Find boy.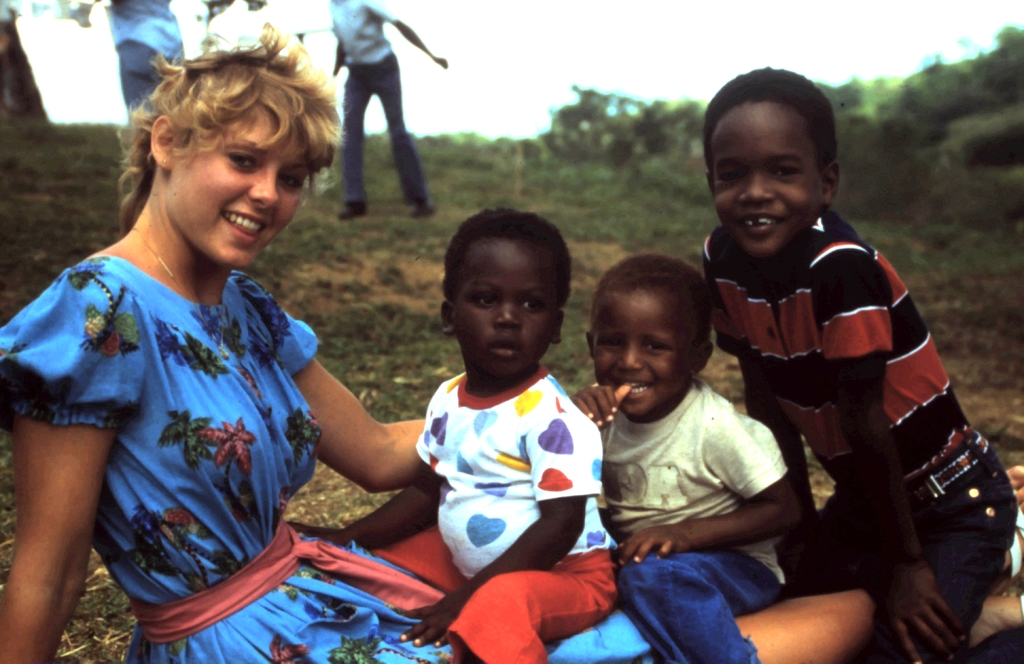
select_region(573, 267, 796, 658).
